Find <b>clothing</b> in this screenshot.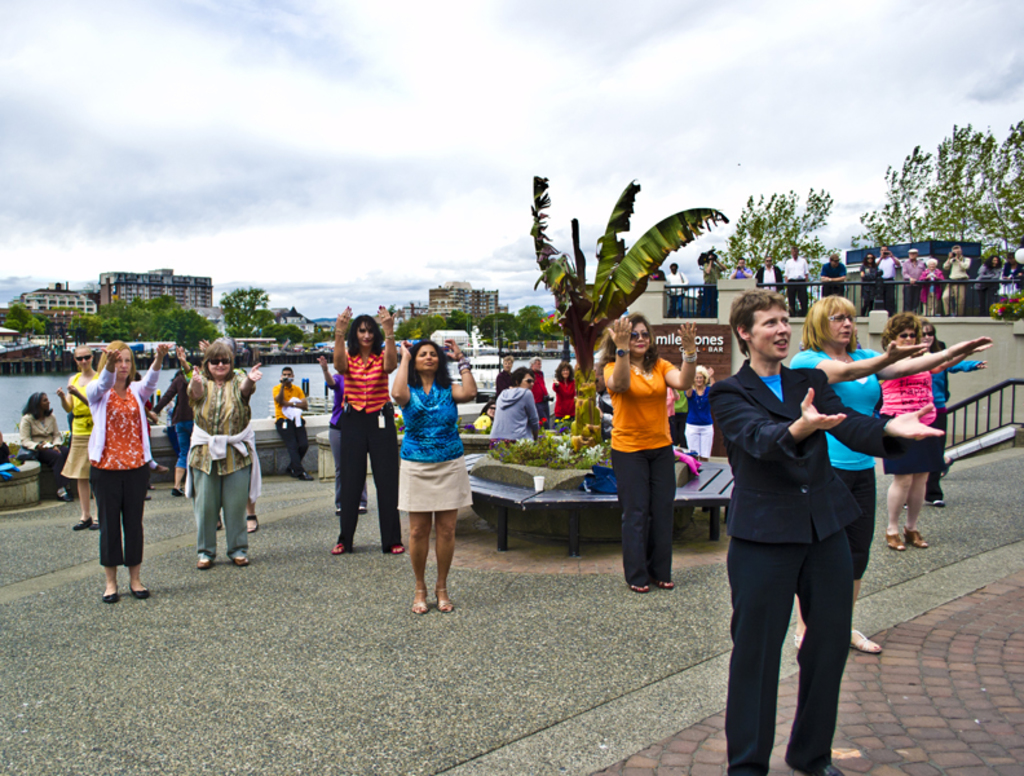
The bounding box for <b>clothing</b> is box(875, 250, 897, 312).
